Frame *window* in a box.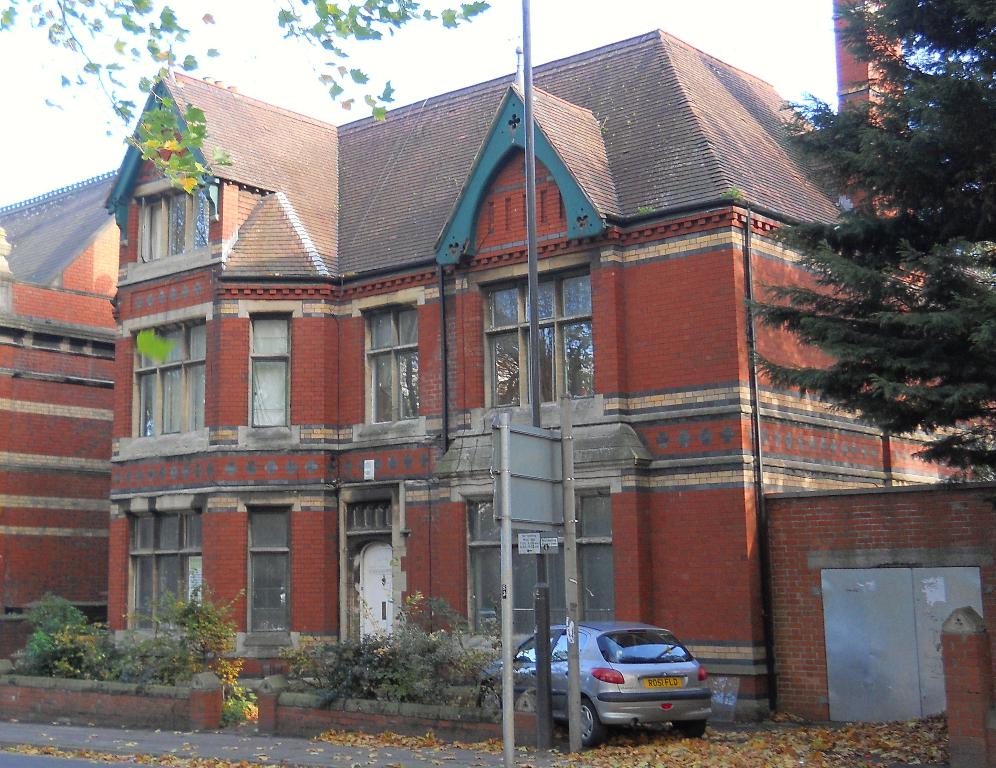
(482, 282, 520, 405).
